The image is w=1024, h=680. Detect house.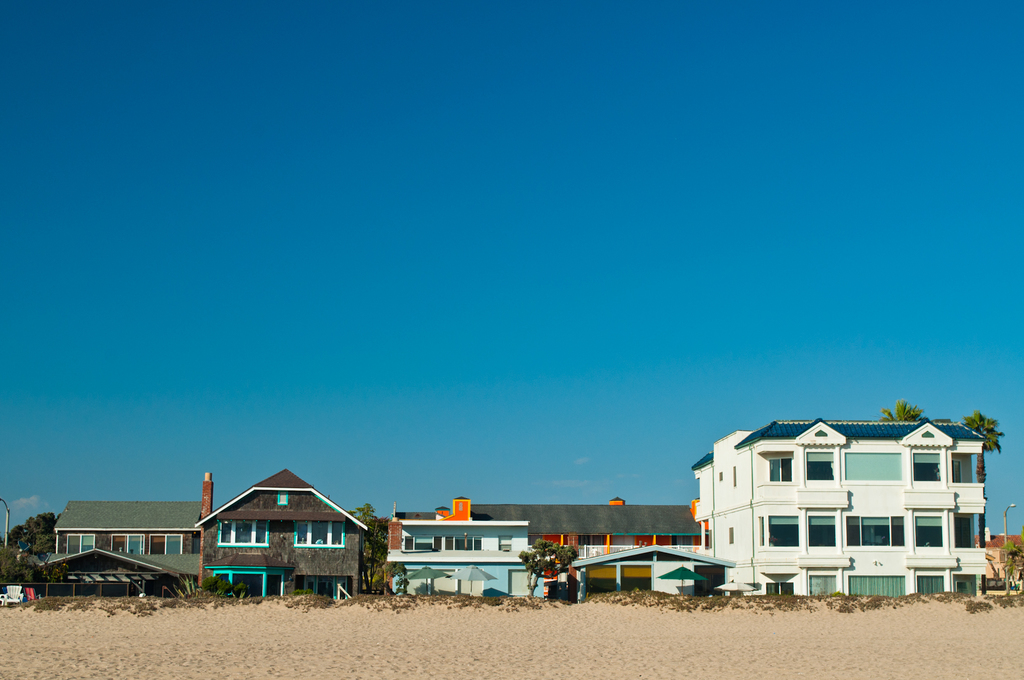
Detection: (180,477,376,597).
